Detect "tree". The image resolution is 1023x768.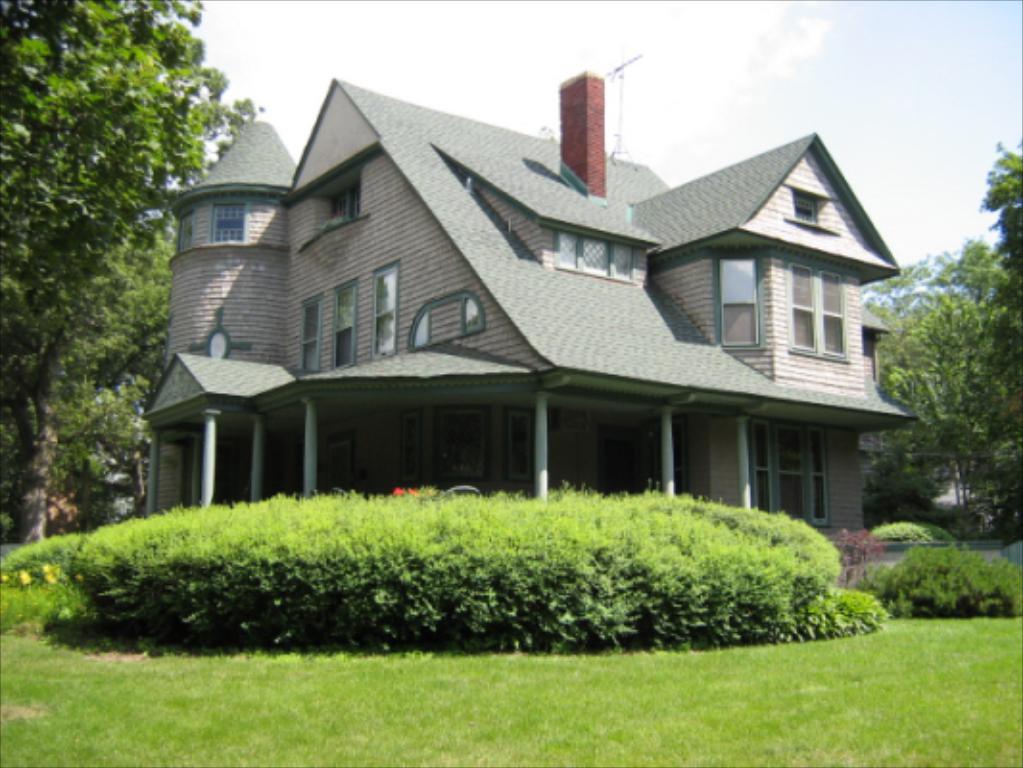
pyautogui.locateOnScreen(971, 154, 1021, 545).
